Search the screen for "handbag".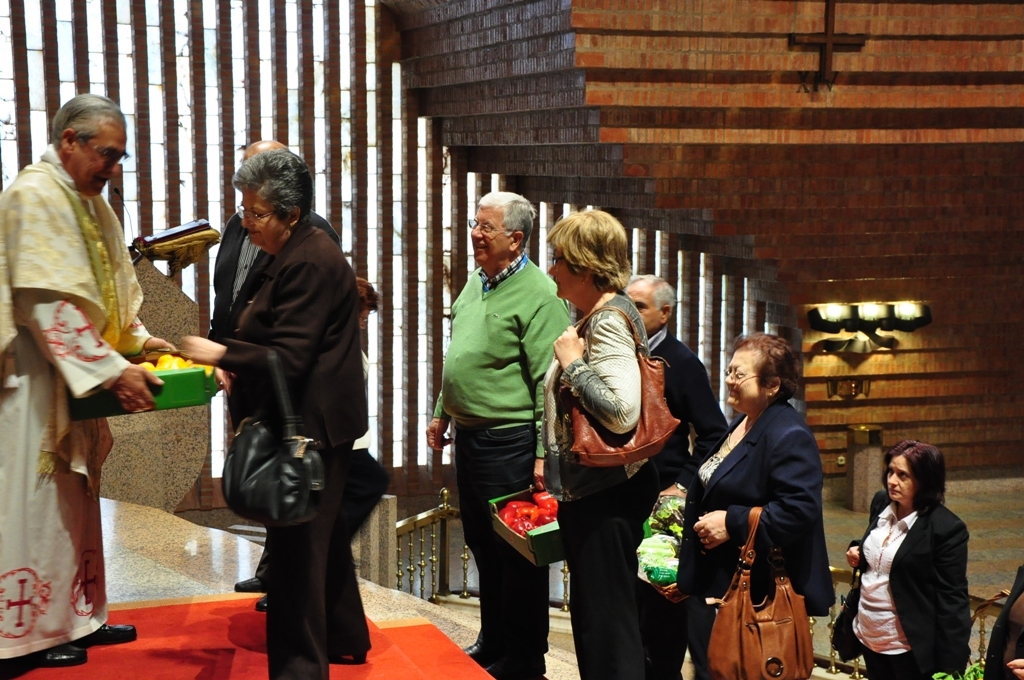
Found at 553, 304, 682, 466.
